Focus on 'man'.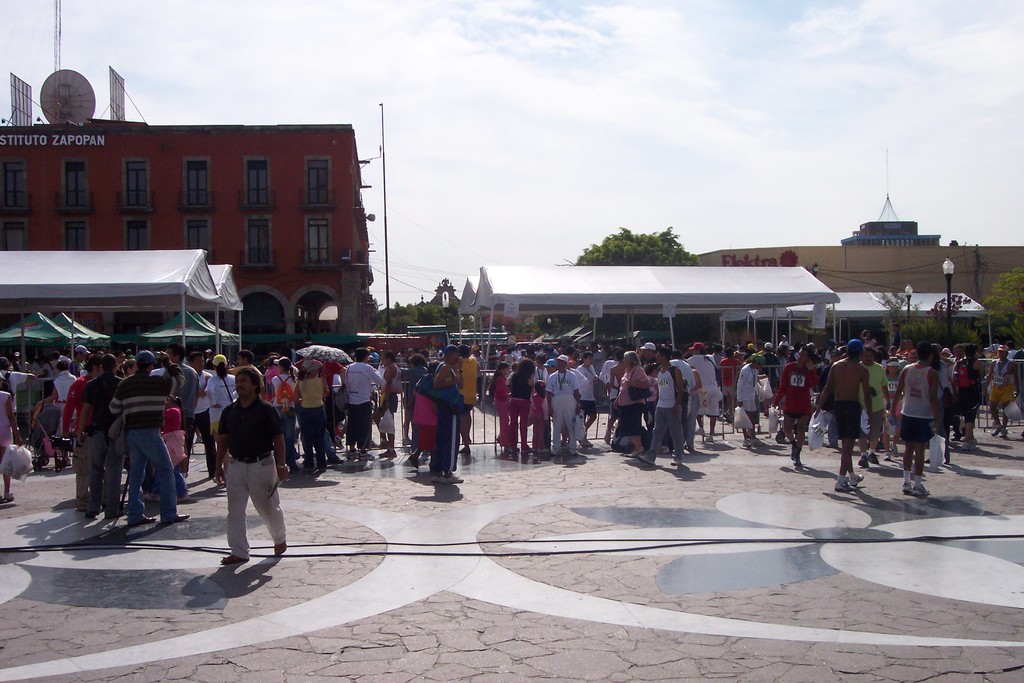
Focused at <region>366, 345, 381, 372</region>.
